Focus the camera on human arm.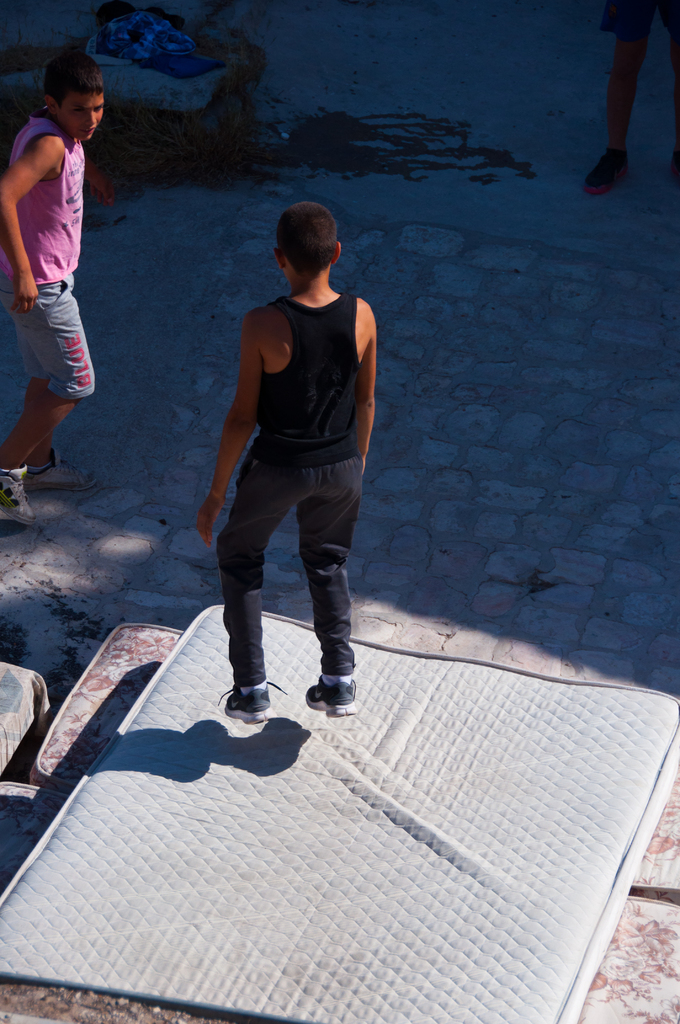
Focus region: <region>1, 134, 62, 316</region>.
